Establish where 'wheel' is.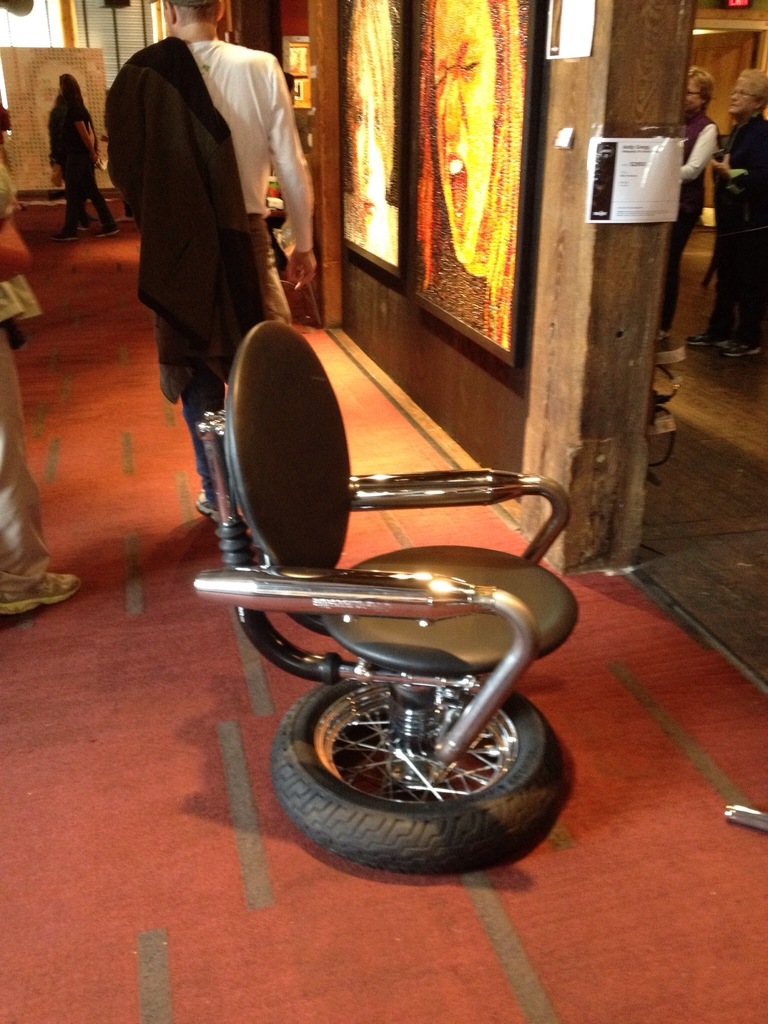
Established at (284,660,559,859).
